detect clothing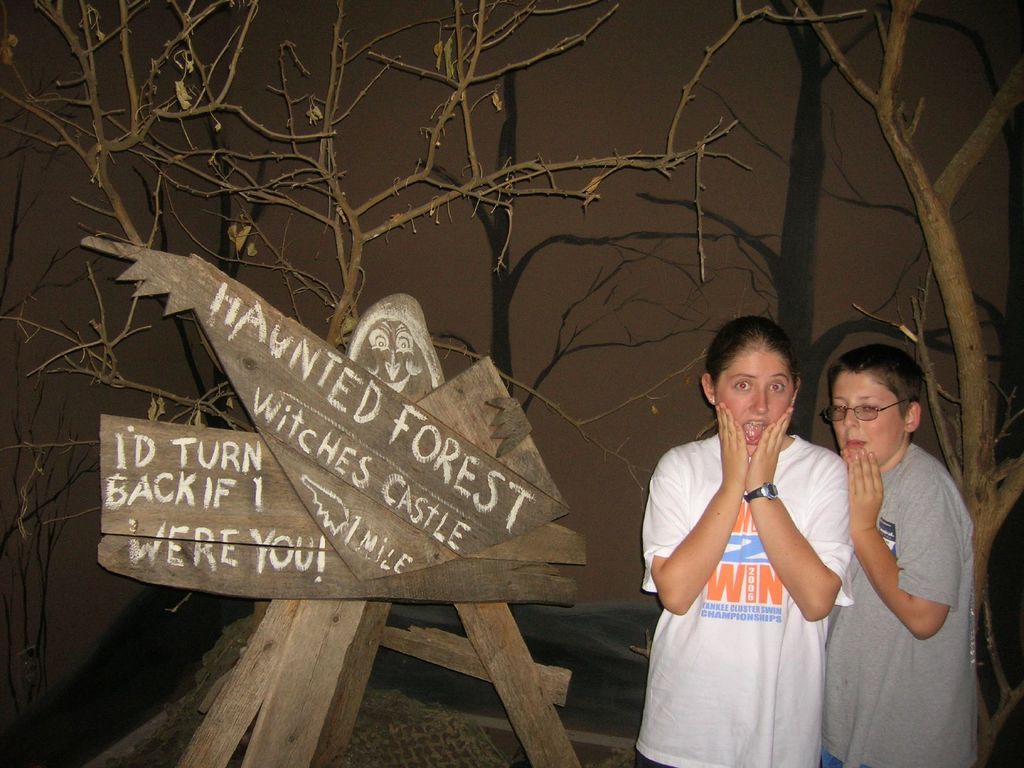
bbox=(824, 442, 980, 767)
